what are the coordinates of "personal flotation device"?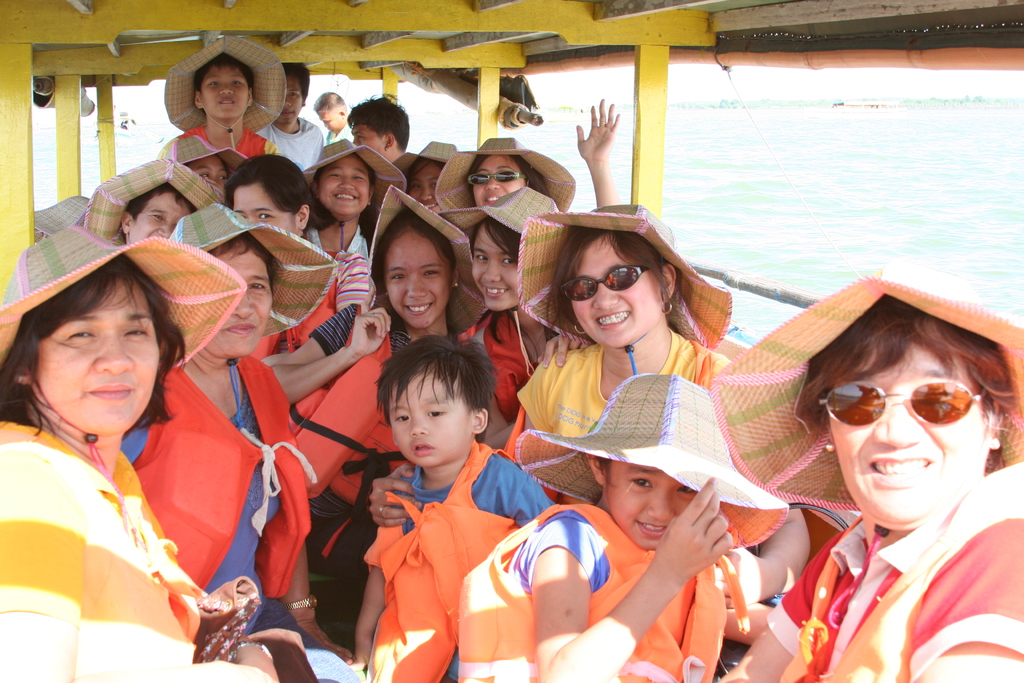
{"left": 174, "top": 133, "right": 270, "bottom": 155}.
